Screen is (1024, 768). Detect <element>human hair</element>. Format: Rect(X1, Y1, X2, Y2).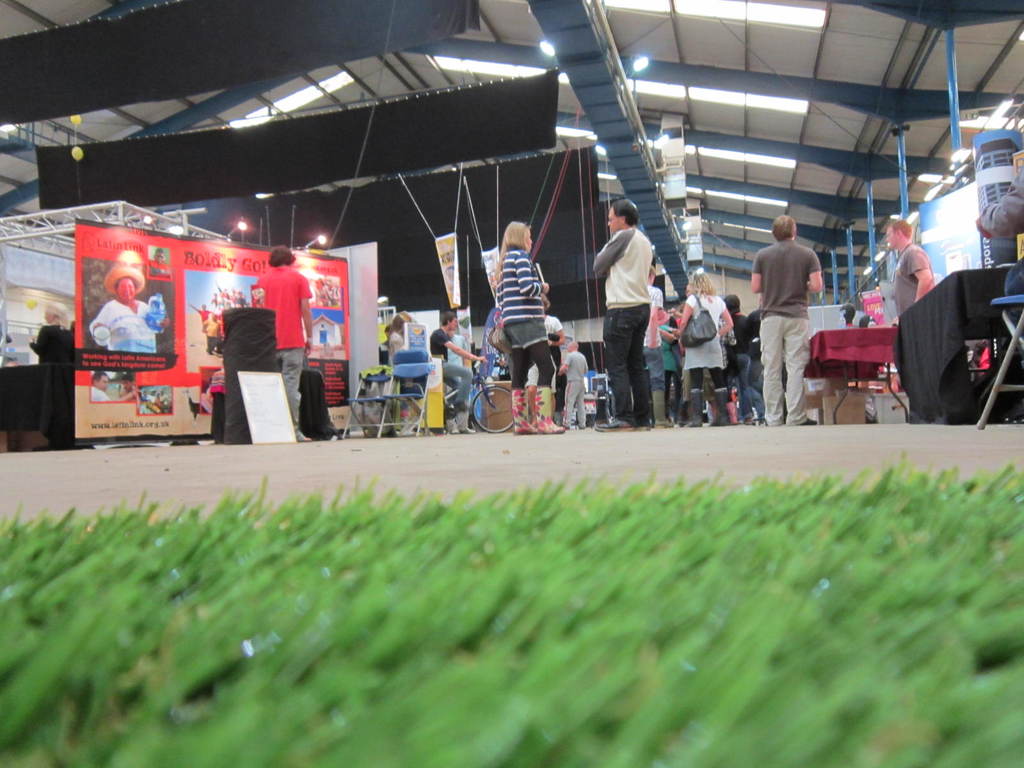
Rect(268, 244, 296, 267).
